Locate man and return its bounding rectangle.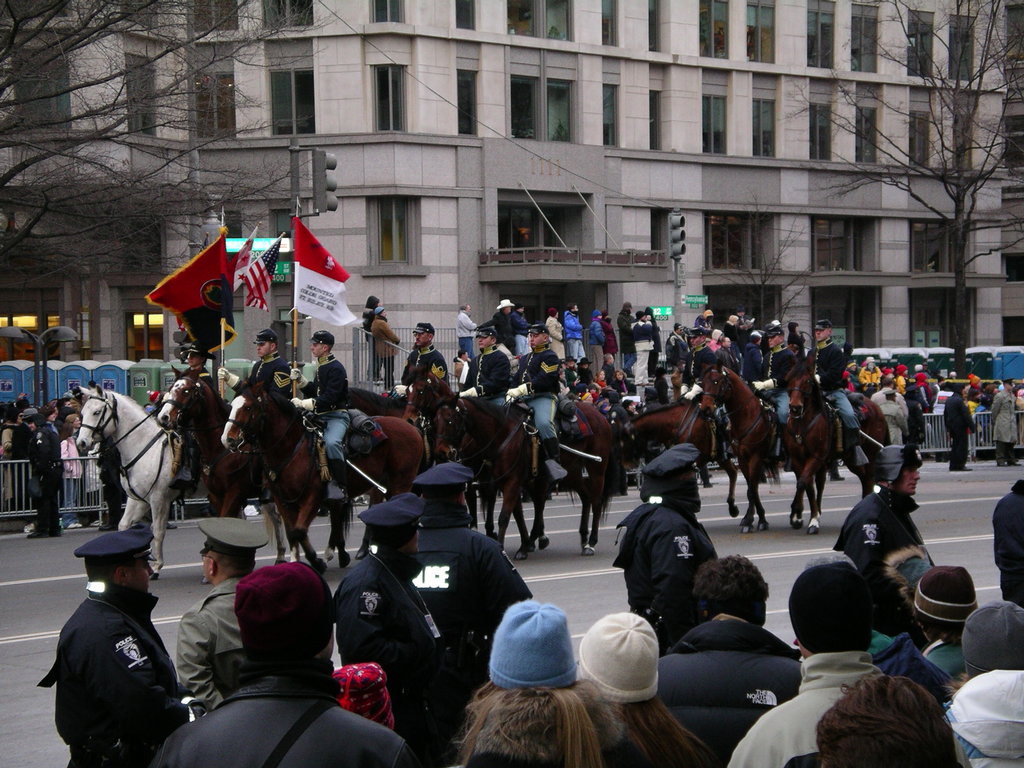
[left=32, top=526, right=189, bottom=765].
